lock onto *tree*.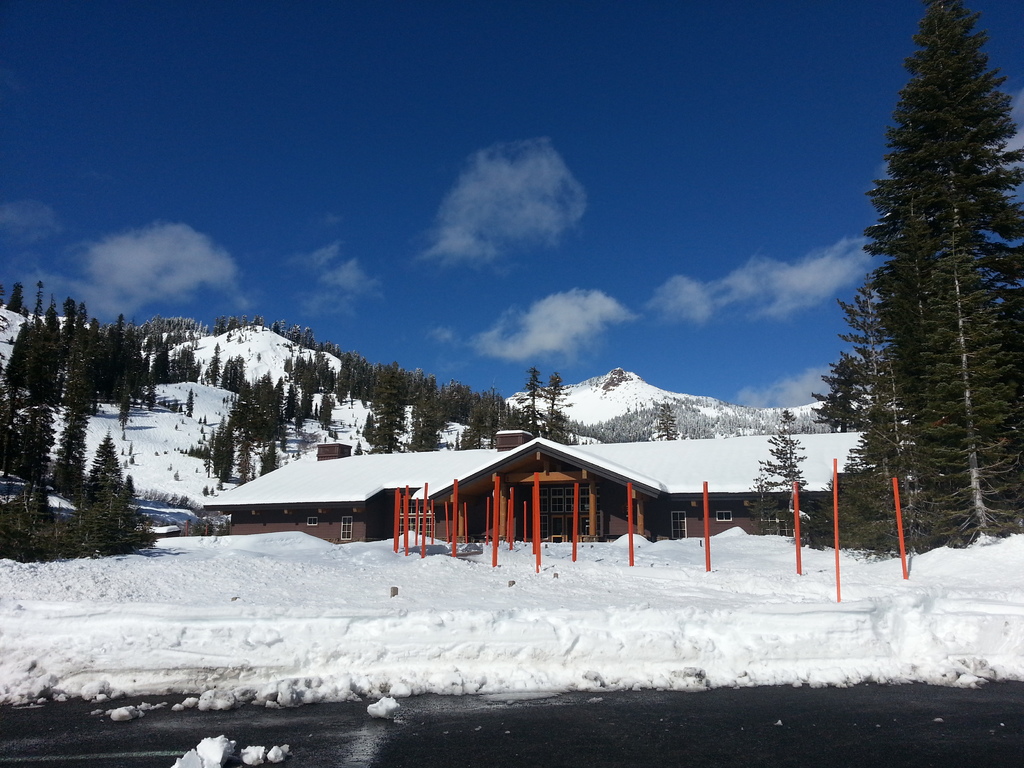
Locked: bbox=[2, 281, 29, 321].
